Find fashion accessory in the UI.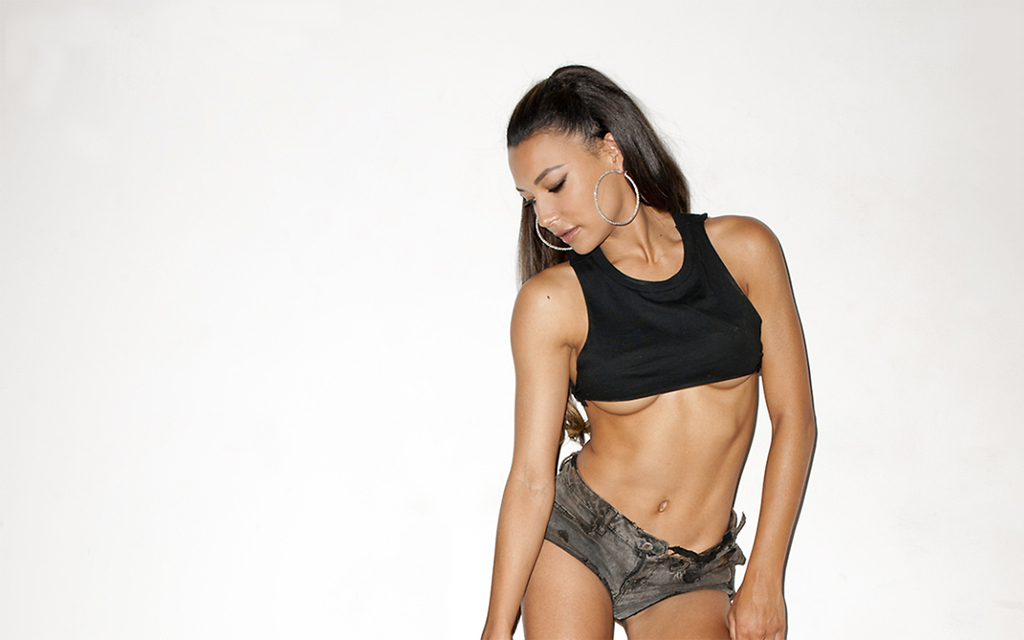
UI element at bbox(593, 170, 640, 227).
